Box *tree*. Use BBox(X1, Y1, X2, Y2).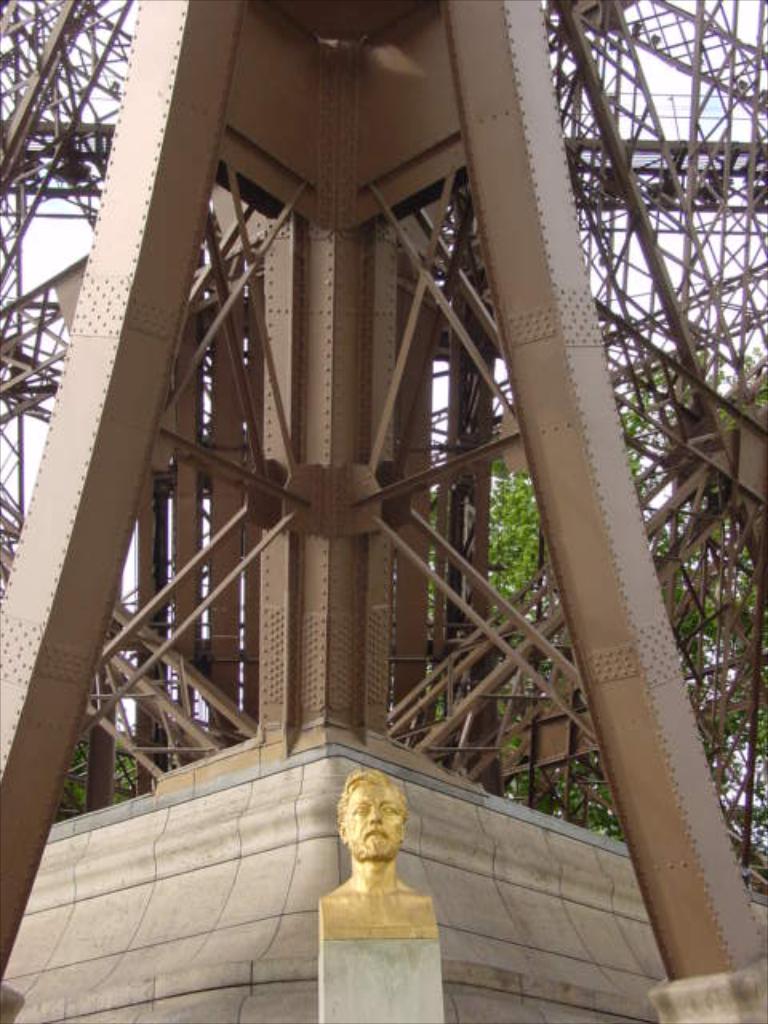
BBox(422, 446, 766, 830).
